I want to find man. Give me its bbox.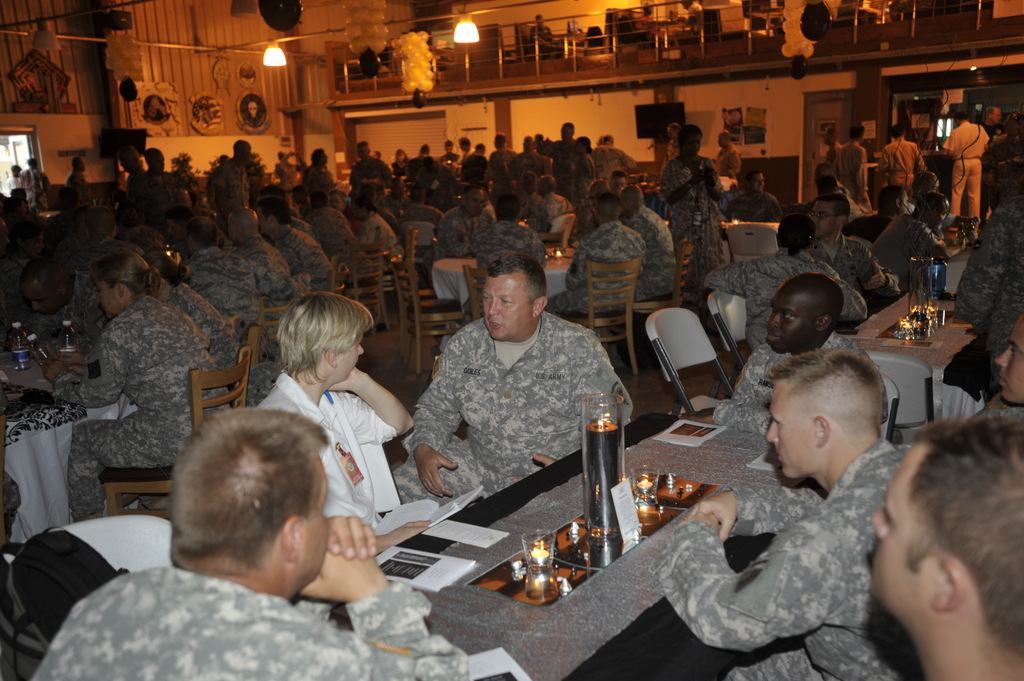
box(550, 193, 634, 362).
